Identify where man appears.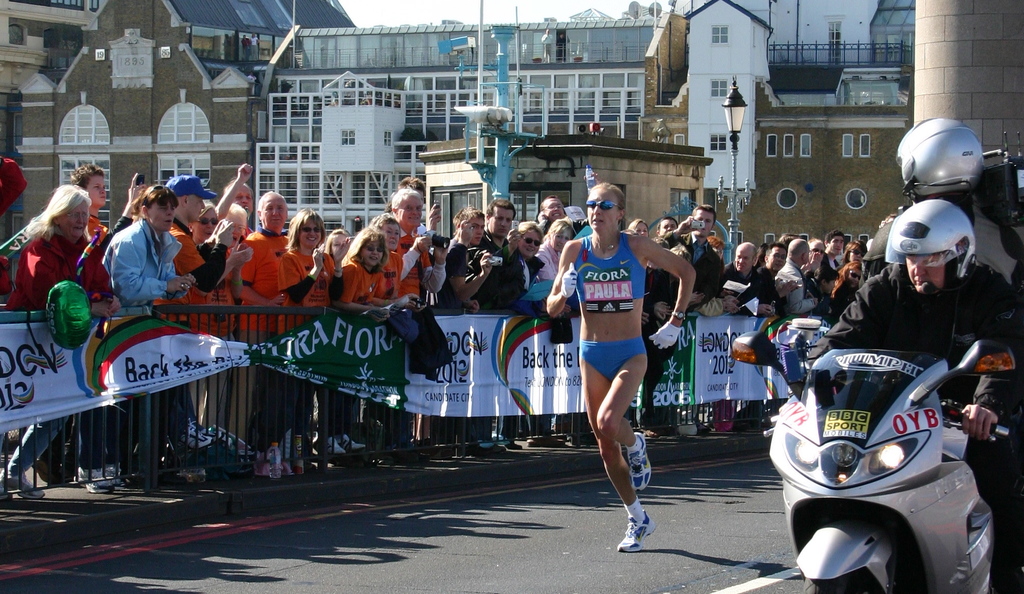
Appears at region(860, 120, 1023, 302).
